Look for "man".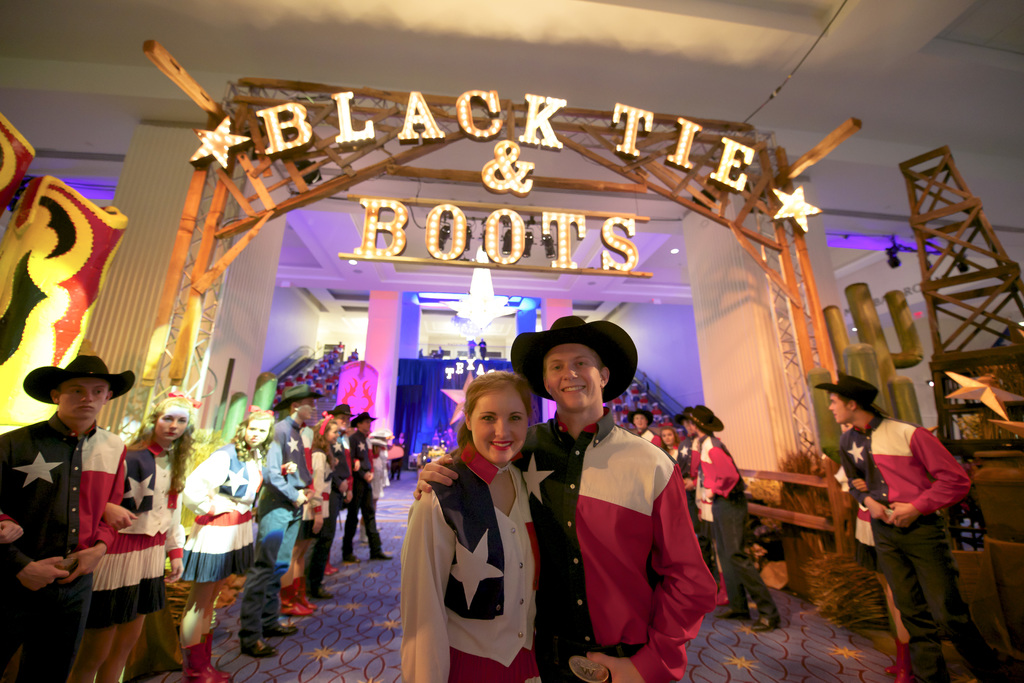
Found: bbox(341, 409, 391, 561).
